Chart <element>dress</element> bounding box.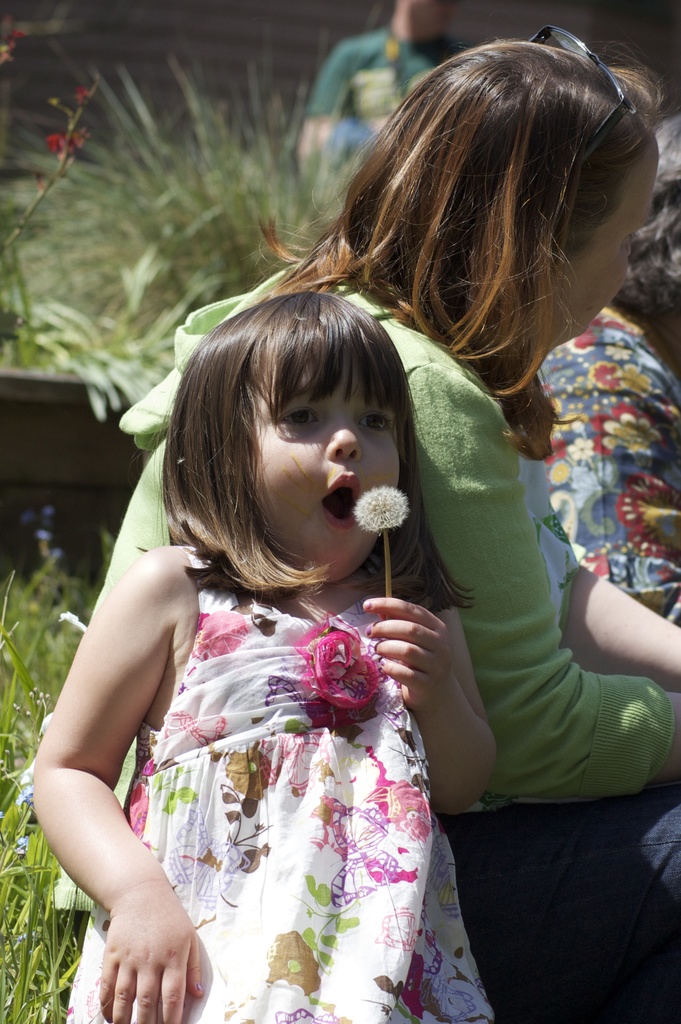
Charted: box(67, 538, 494, 1023).
